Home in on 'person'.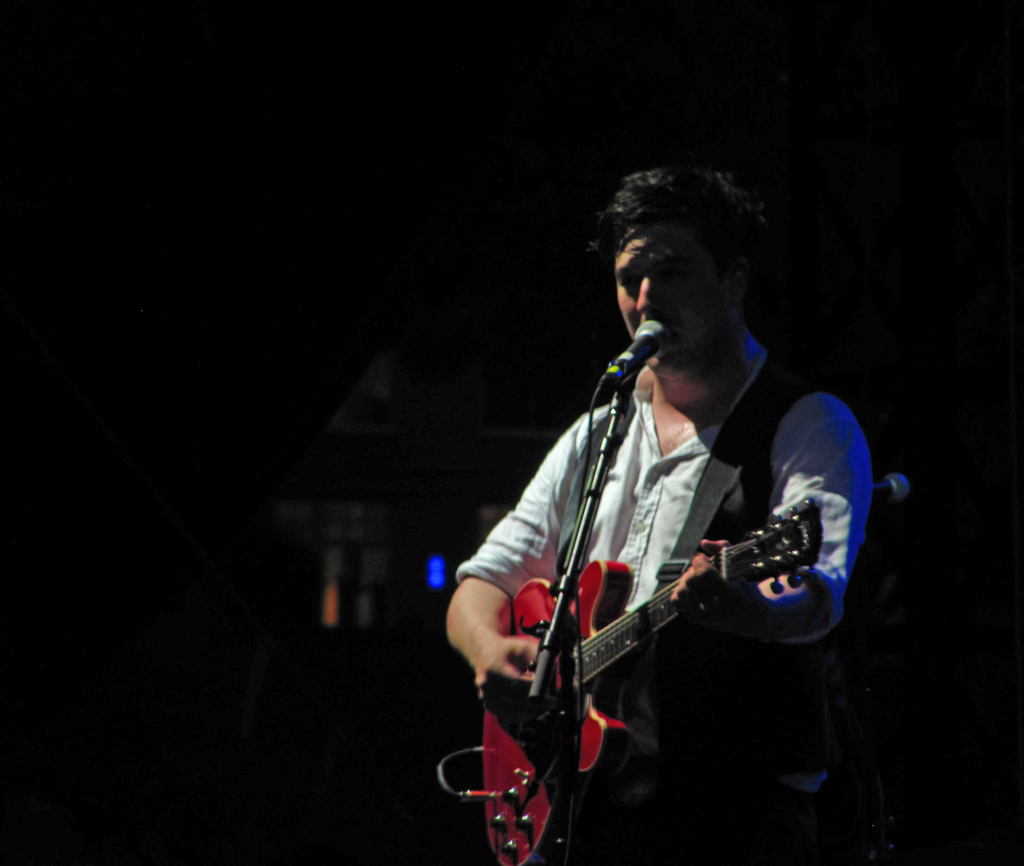
Homed in at 481/170/872/859.
